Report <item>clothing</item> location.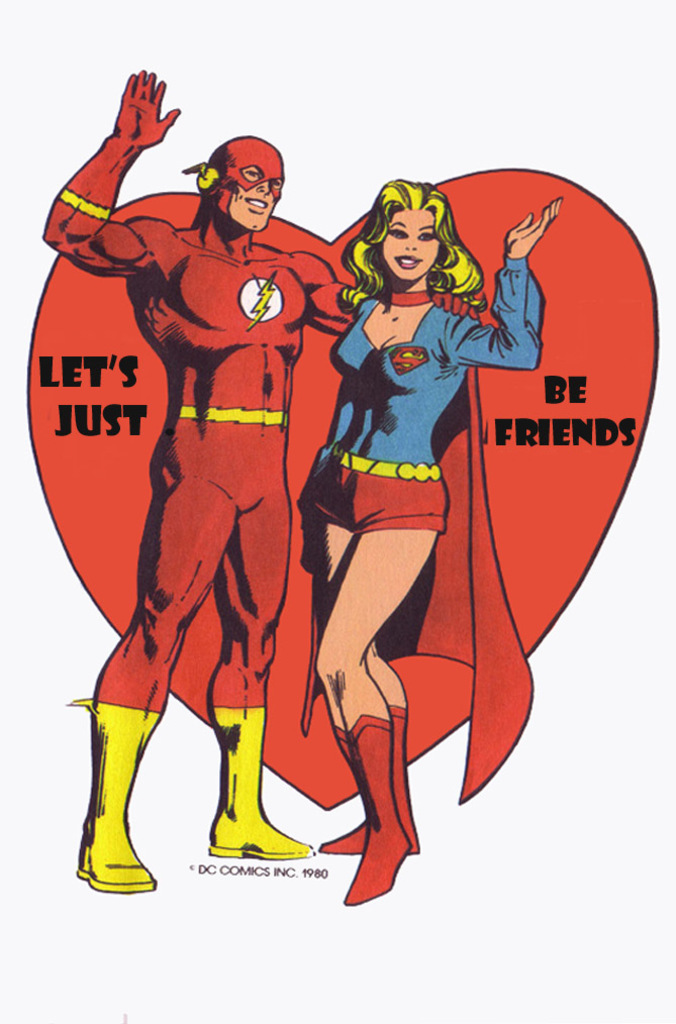
Report: 40 136 364 721.
